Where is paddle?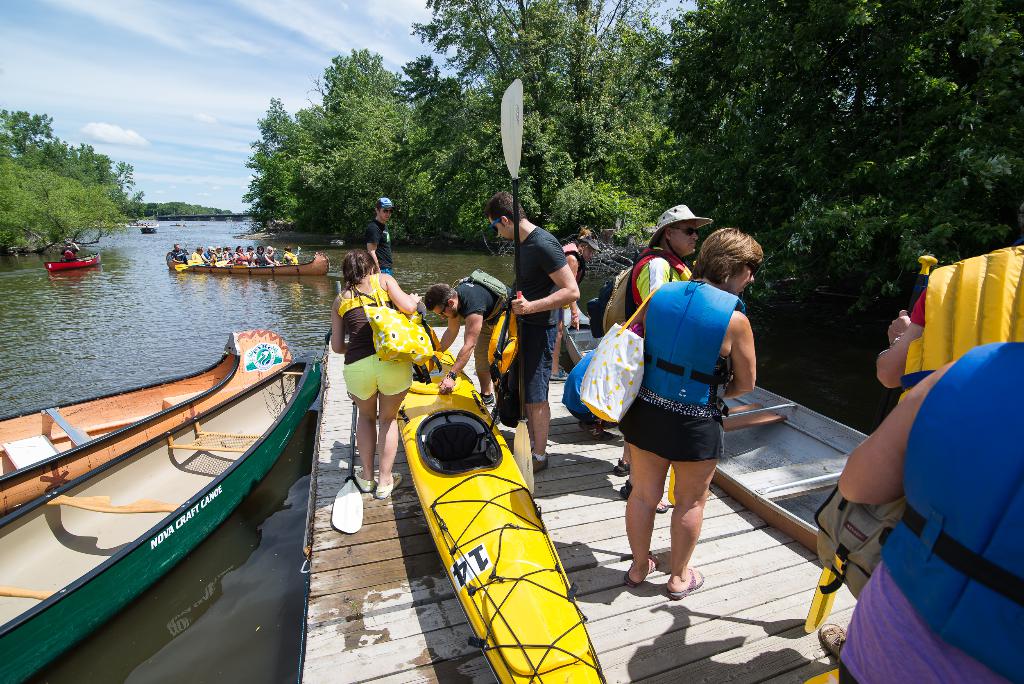
(275,248,282,262).
